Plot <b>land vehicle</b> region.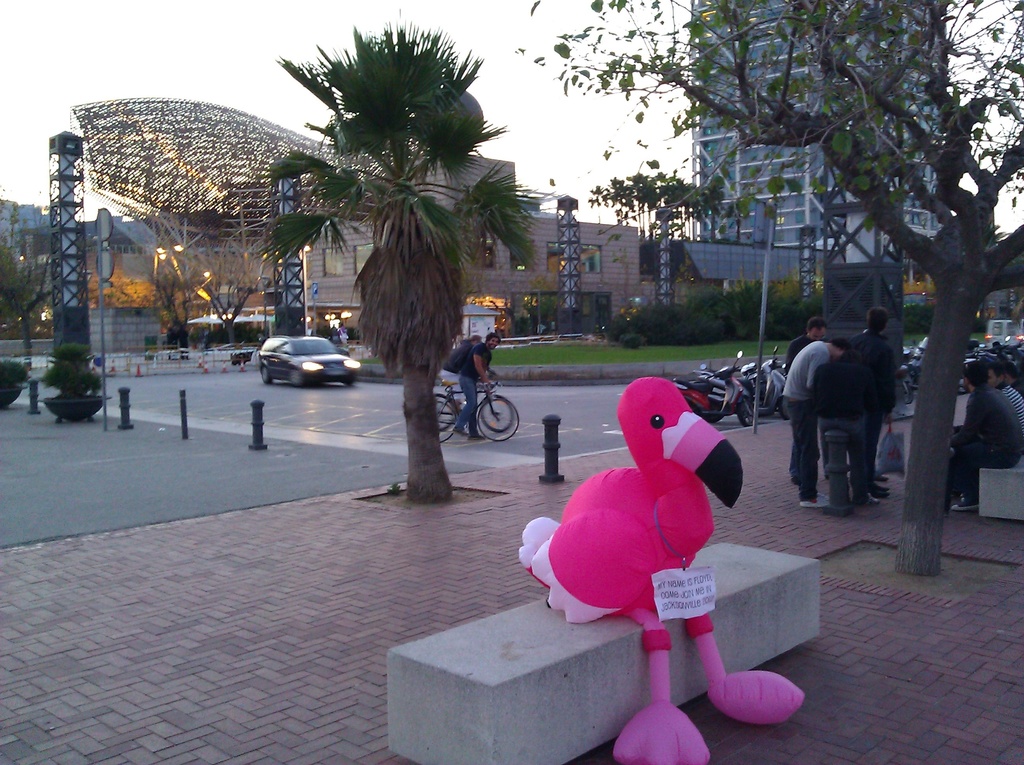
Plotted at crop(432, 383, 518, 431).
